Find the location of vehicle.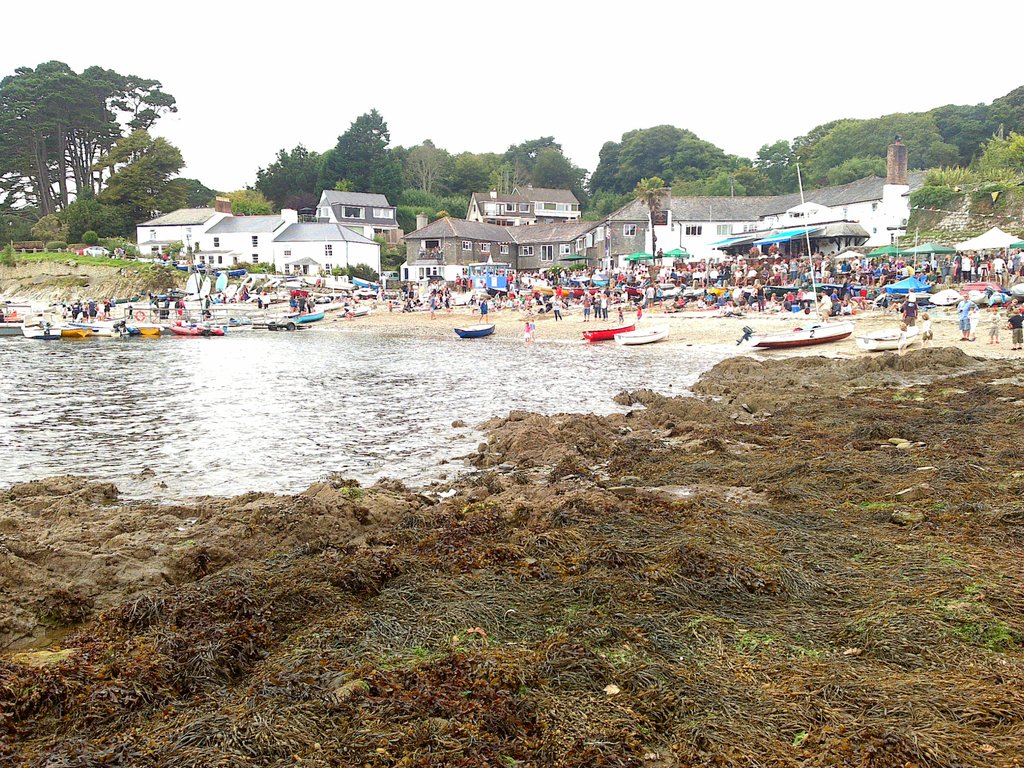
Location: BBox(175, 321, 222, 333).
